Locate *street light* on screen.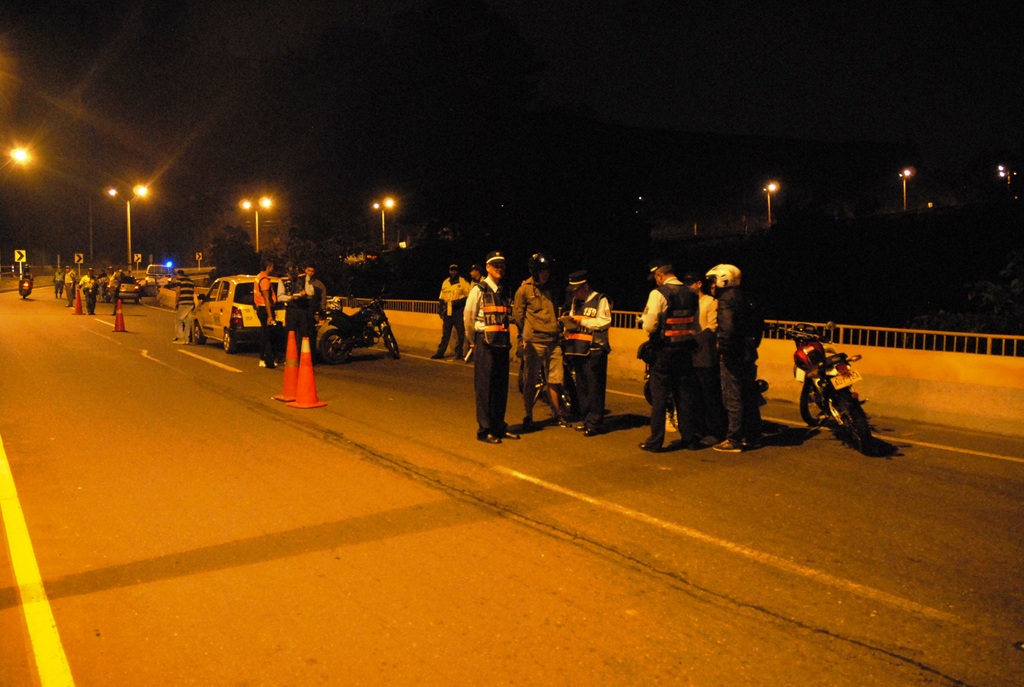
On screen at [left=897, top=167, right=922, bottom=214].
